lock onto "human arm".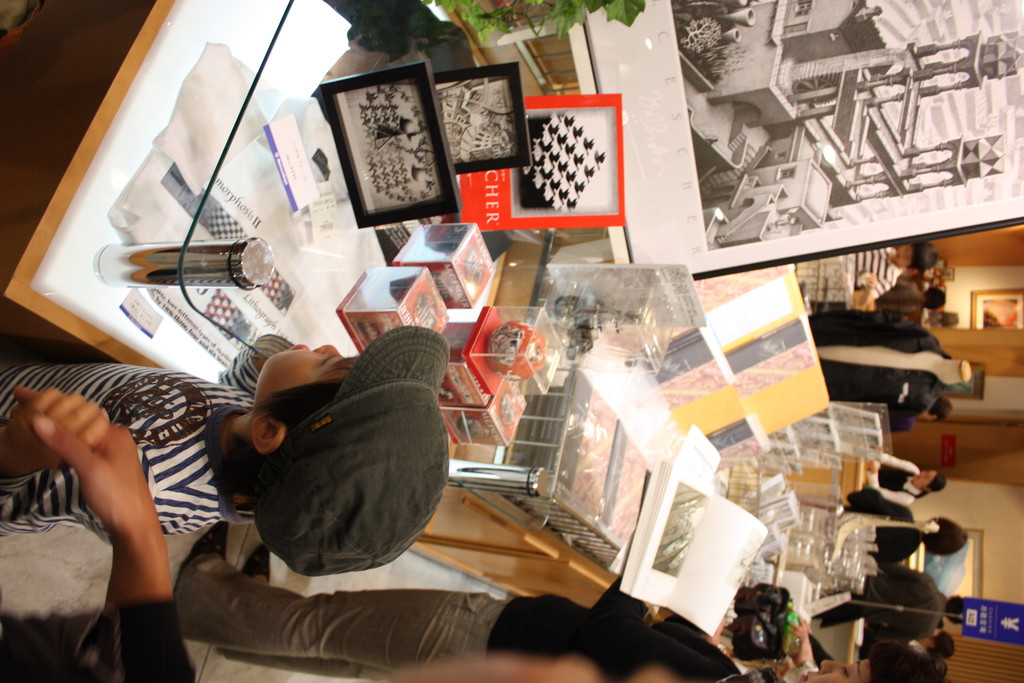
Locked: locate(865, 457, 915, 501).
